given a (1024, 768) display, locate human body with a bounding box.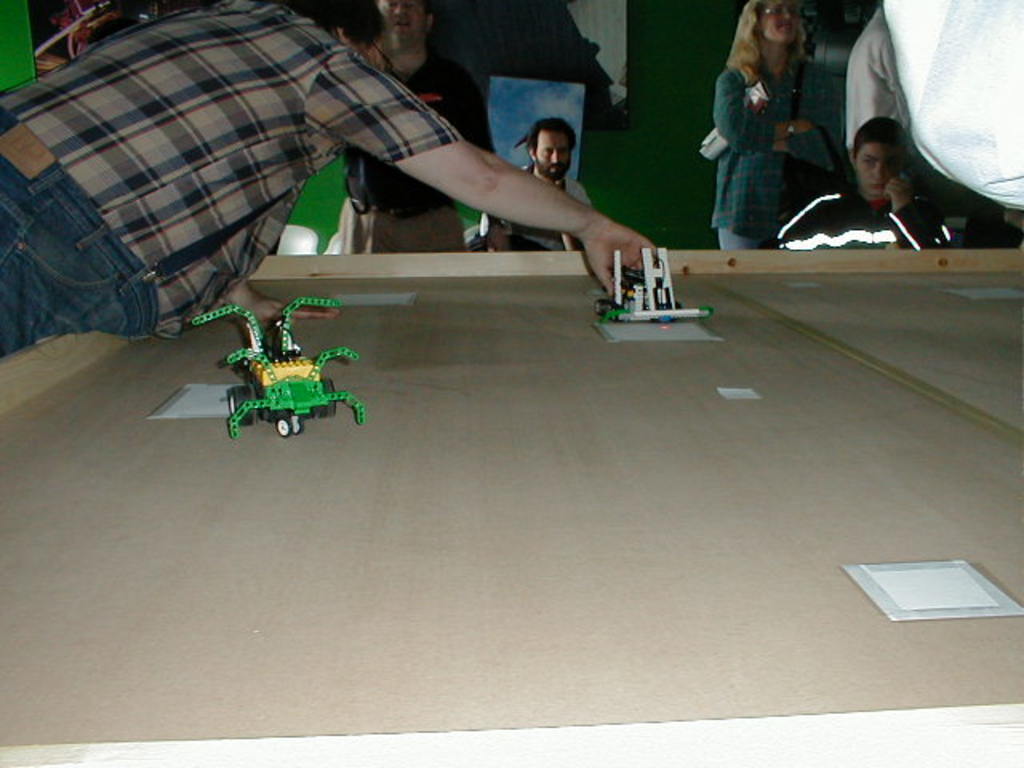
Located: region(322, 0, 493, 261).
